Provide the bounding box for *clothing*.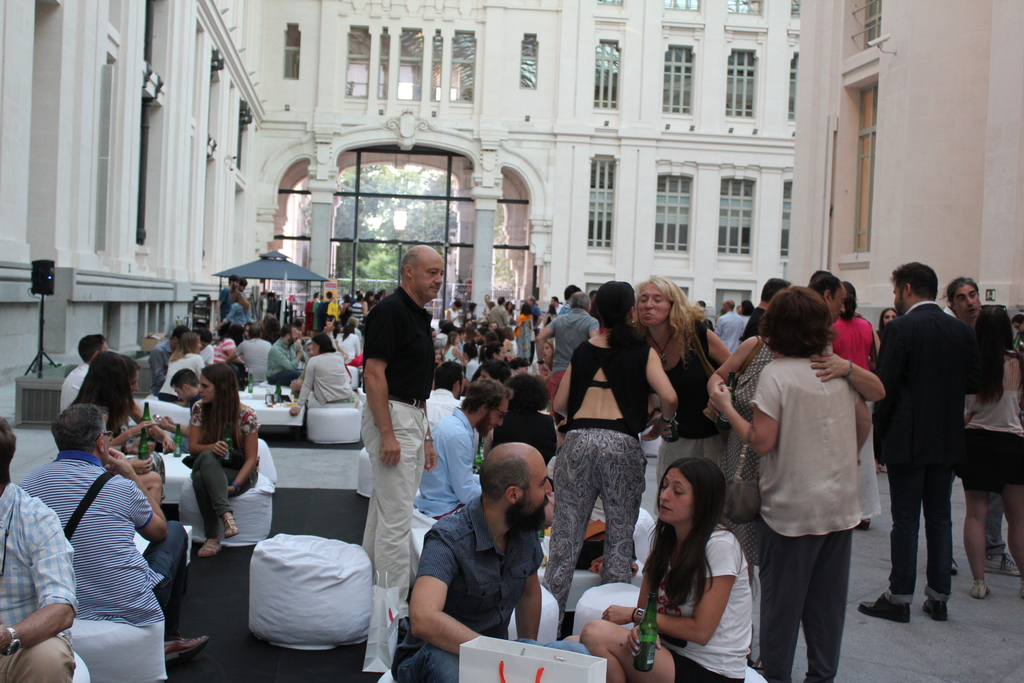
x1=3, y1=447, x2=171, y2=636.
